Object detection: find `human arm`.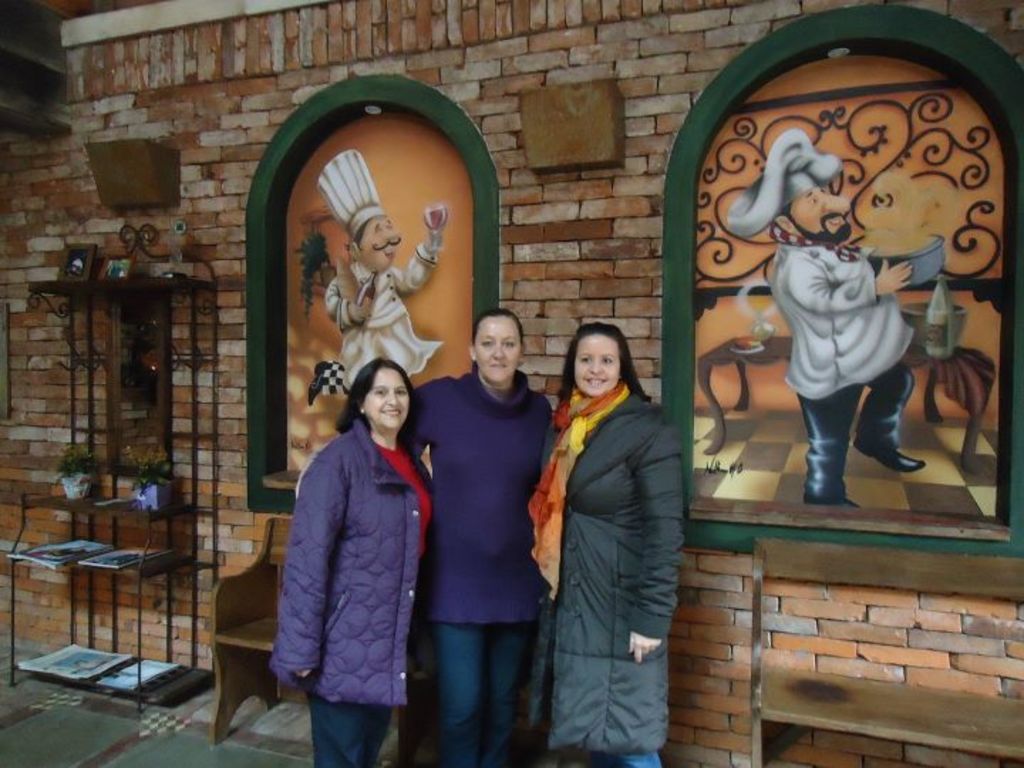
box(326, 289, 366, 326).
